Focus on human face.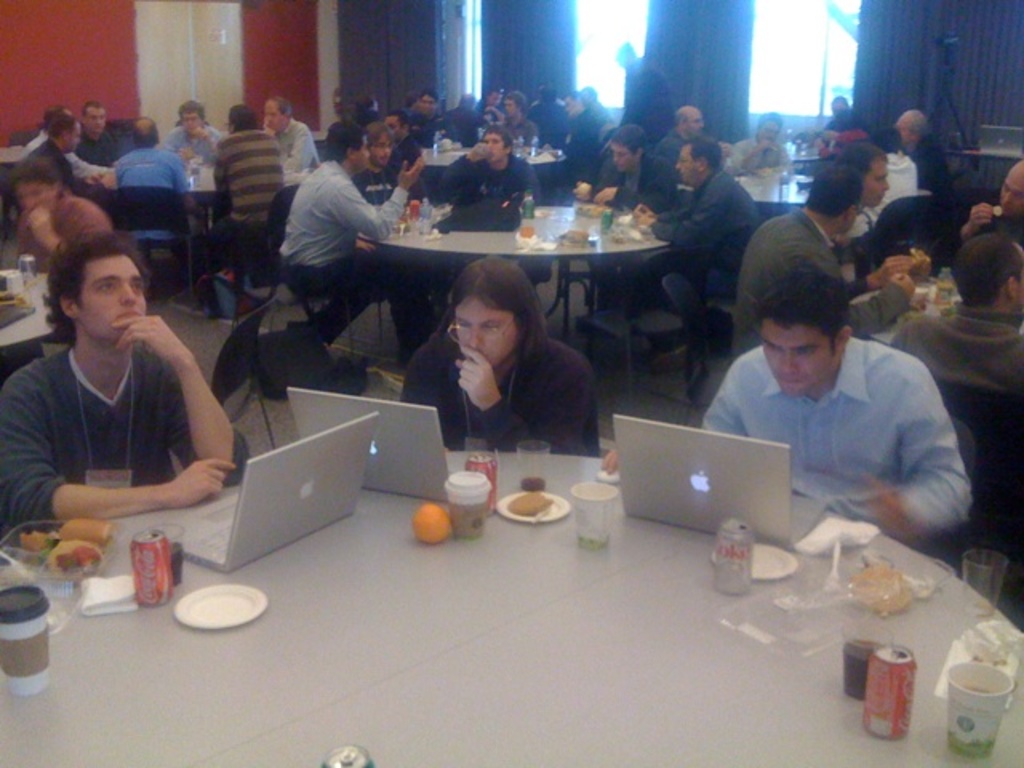
Focused at 483, 131, 502, 165.
